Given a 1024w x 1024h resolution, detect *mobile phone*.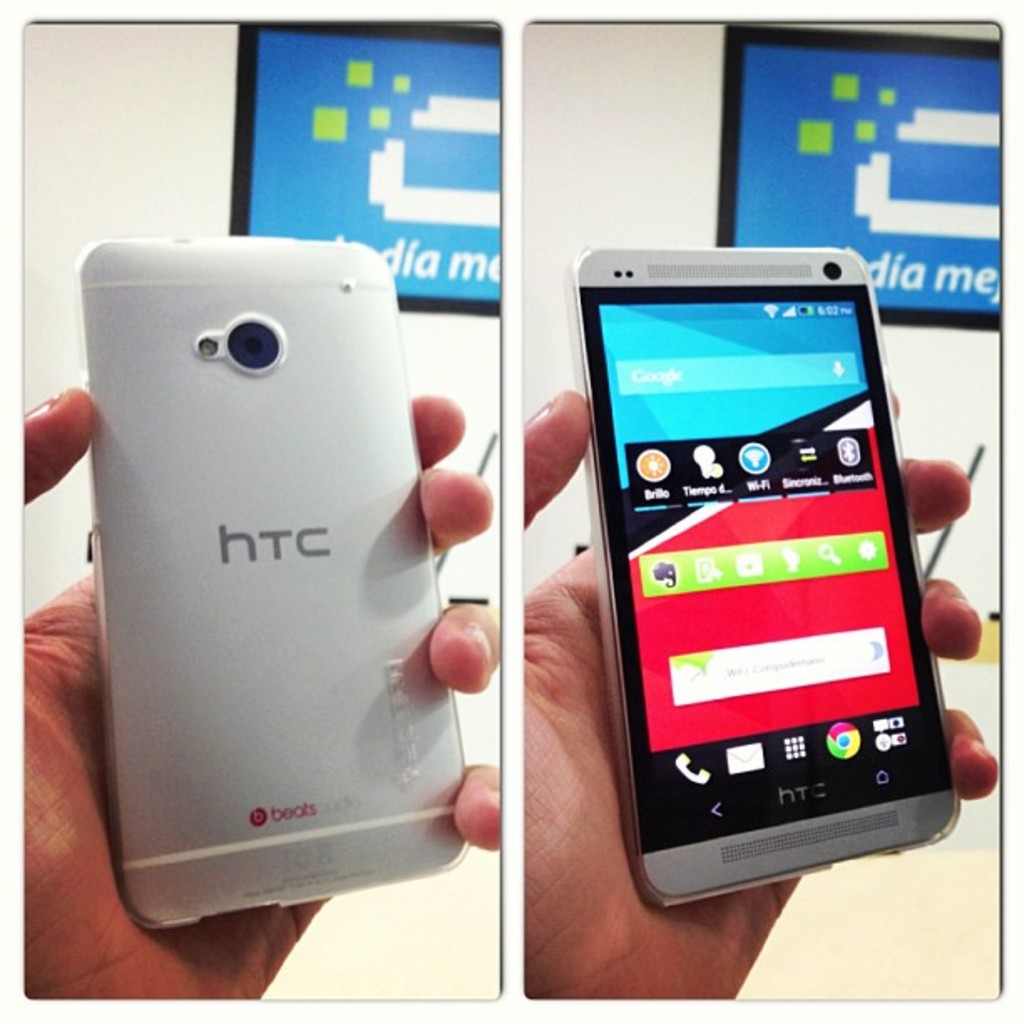
box=[72, 239, 472, 932].
